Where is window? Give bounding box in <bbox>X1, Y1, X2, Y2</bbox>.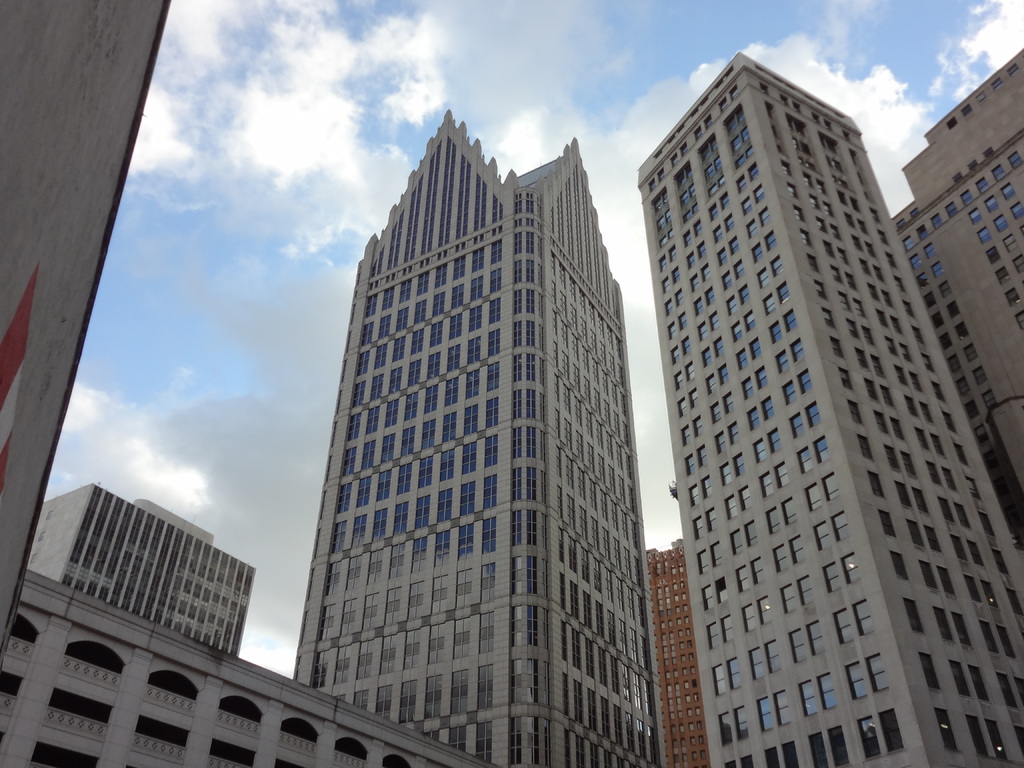
<bbox>989, 163, 1004, 182</bbox>.
